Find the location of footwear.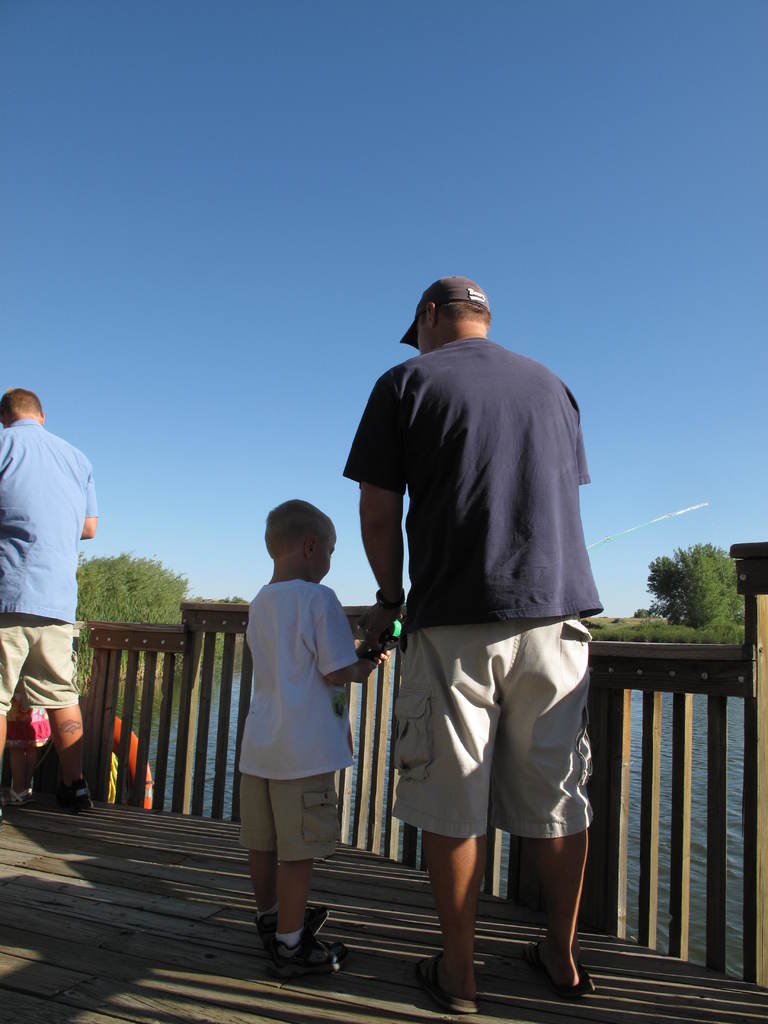
Location: BBox(254, 909, 329, 939).
